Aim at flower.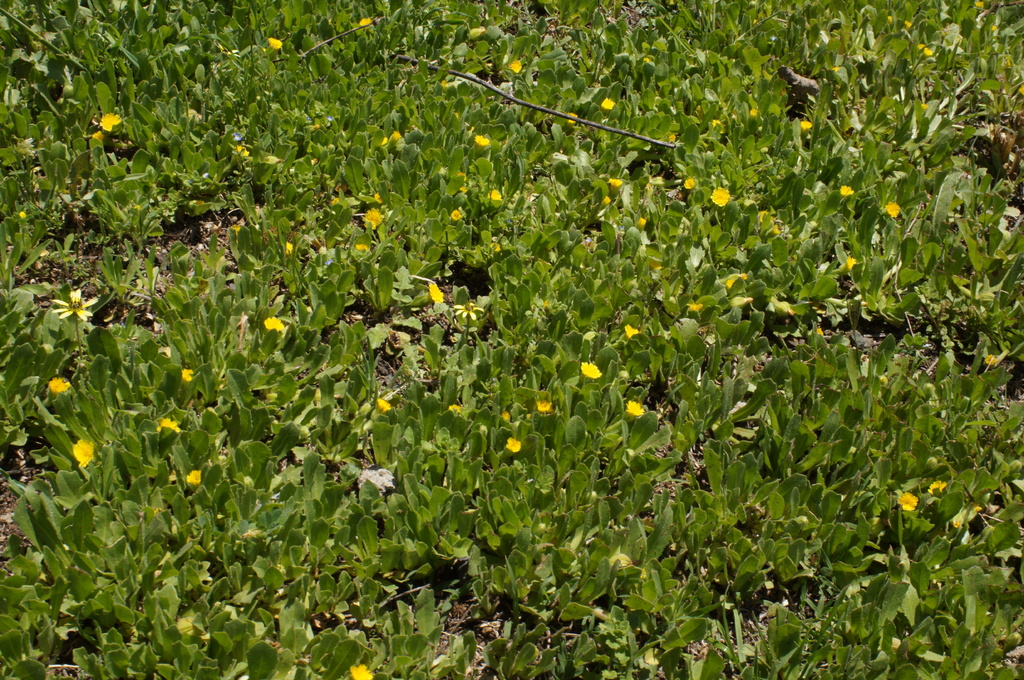
Aimed at Rect(625, 322, 636, 340).
